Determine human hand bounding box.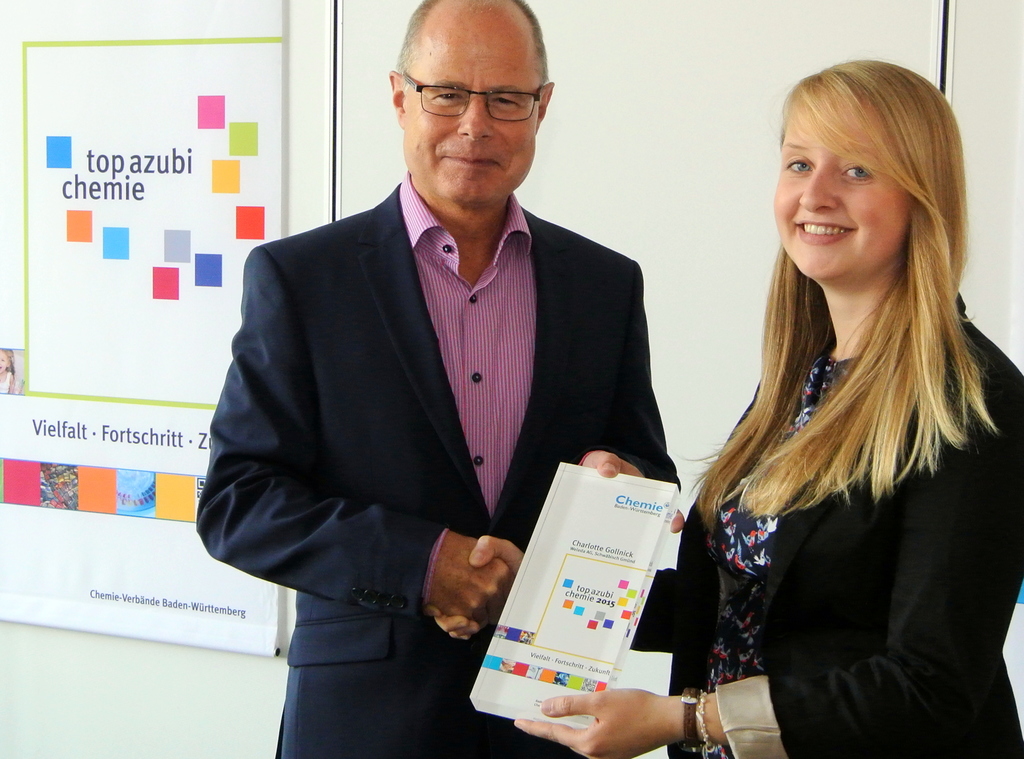
Determined: locate(425, 532, 530, 644).
